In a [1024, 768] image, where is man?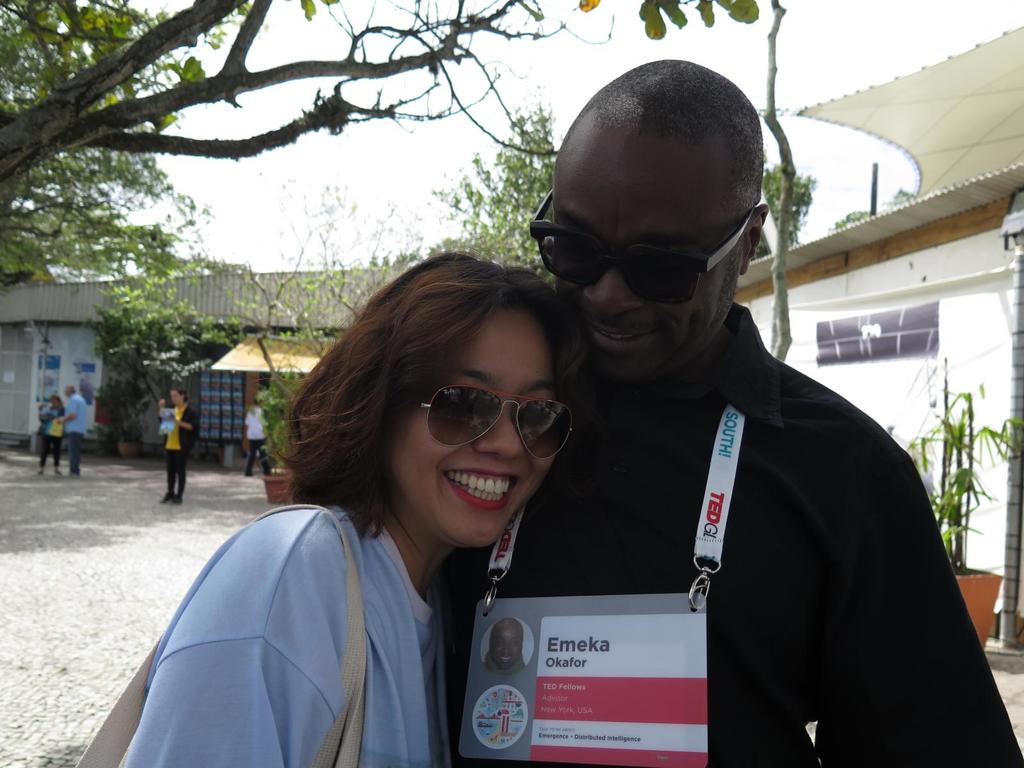
151,392,193,509.
